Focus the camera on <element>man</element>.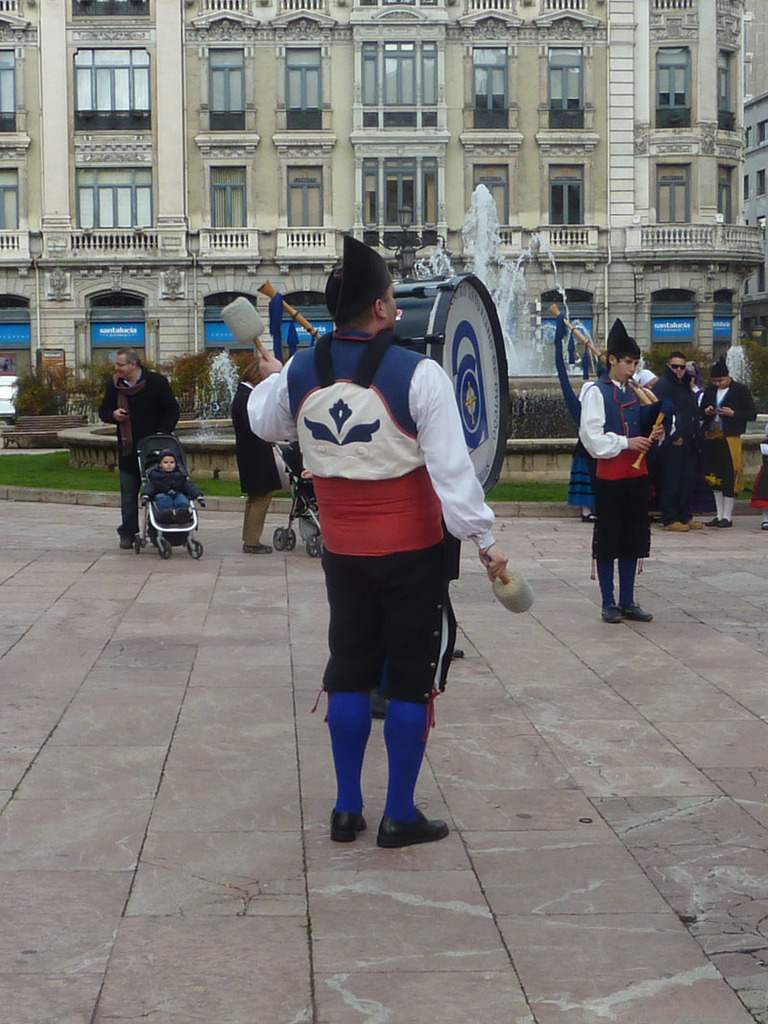
Focus region: box(96, 347, 183, 550).
